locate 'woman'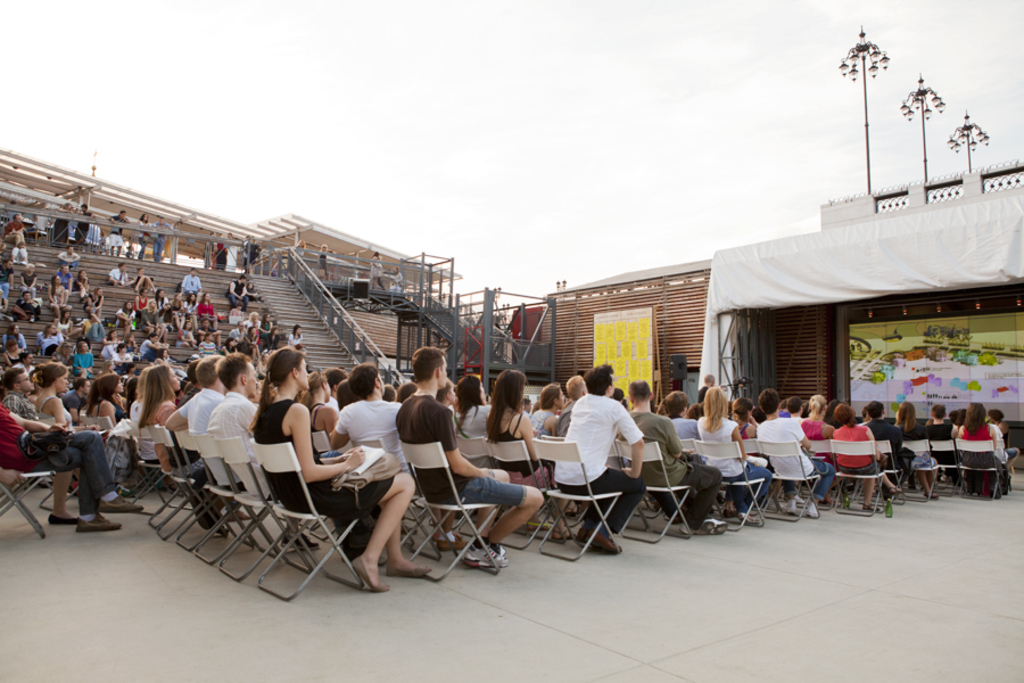
143,299,163,337
